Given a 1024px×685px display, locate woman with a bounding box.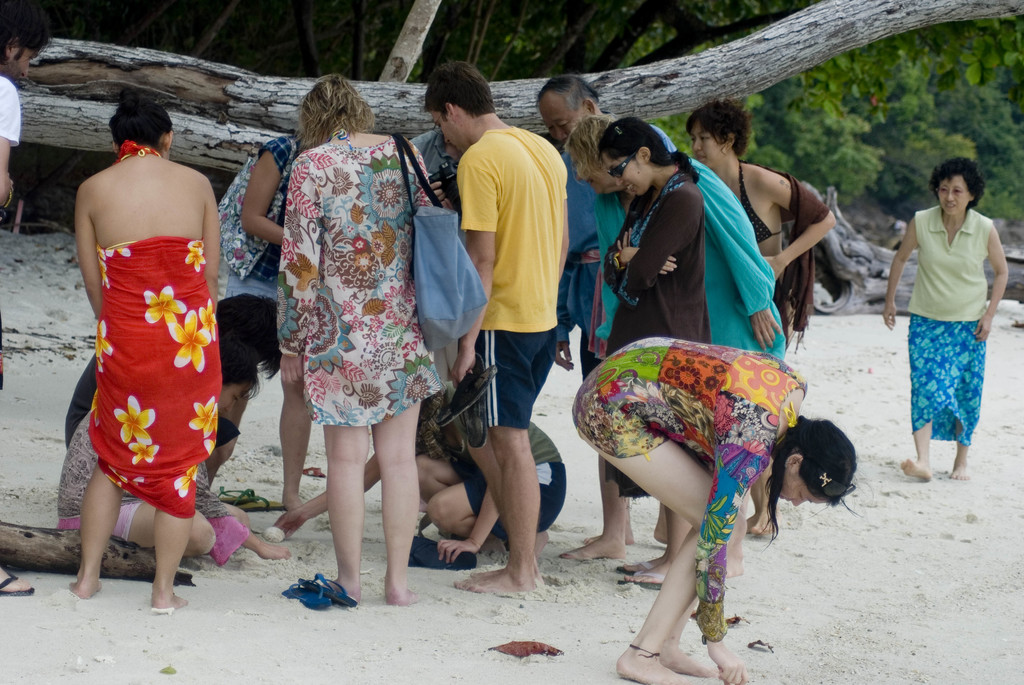
Located: l=52, t=319, r=240, b=569.
